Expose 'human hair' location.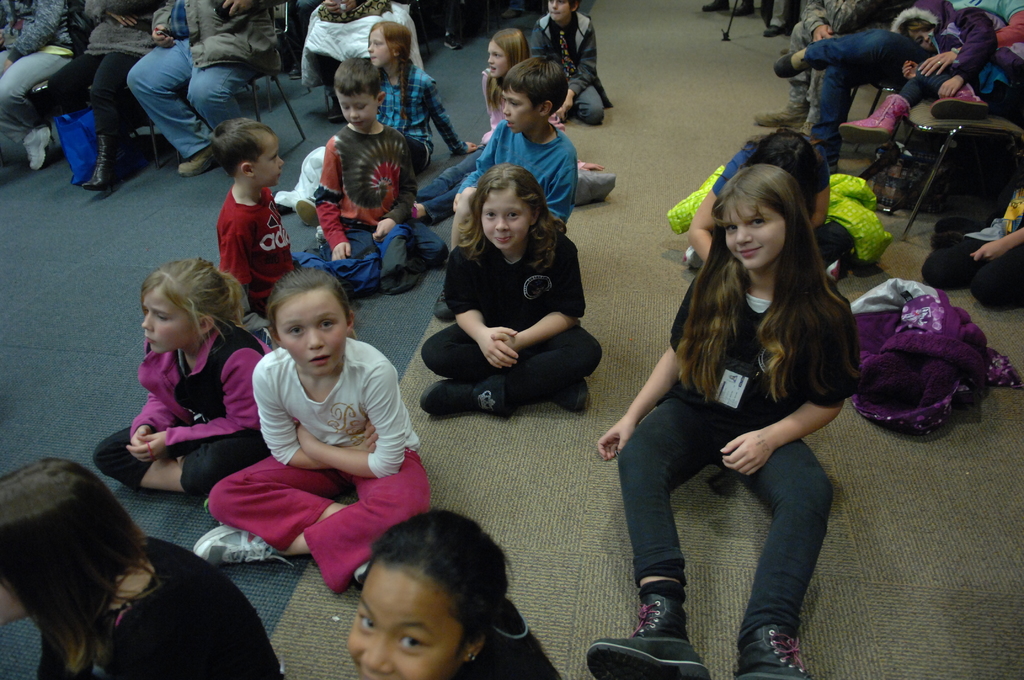
Exposed at select_region(207, 115, 275, 180).
